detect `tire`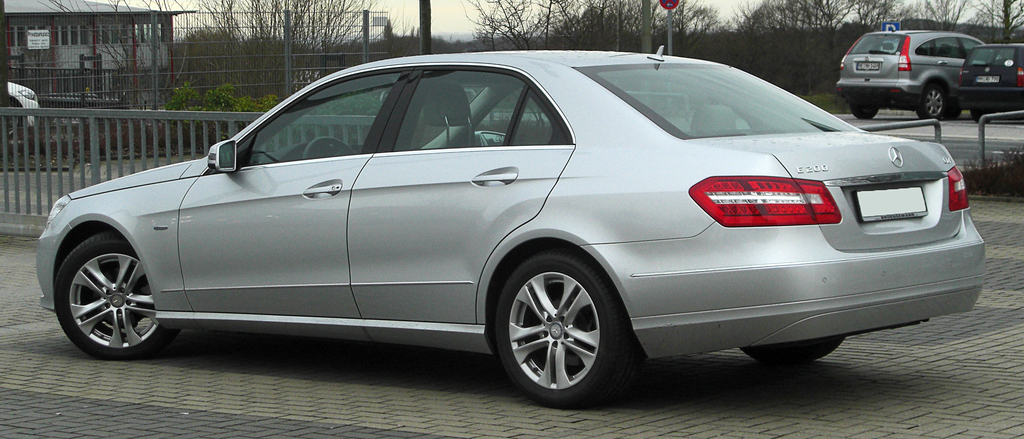
<region>492, 254, 623, 415</region>
